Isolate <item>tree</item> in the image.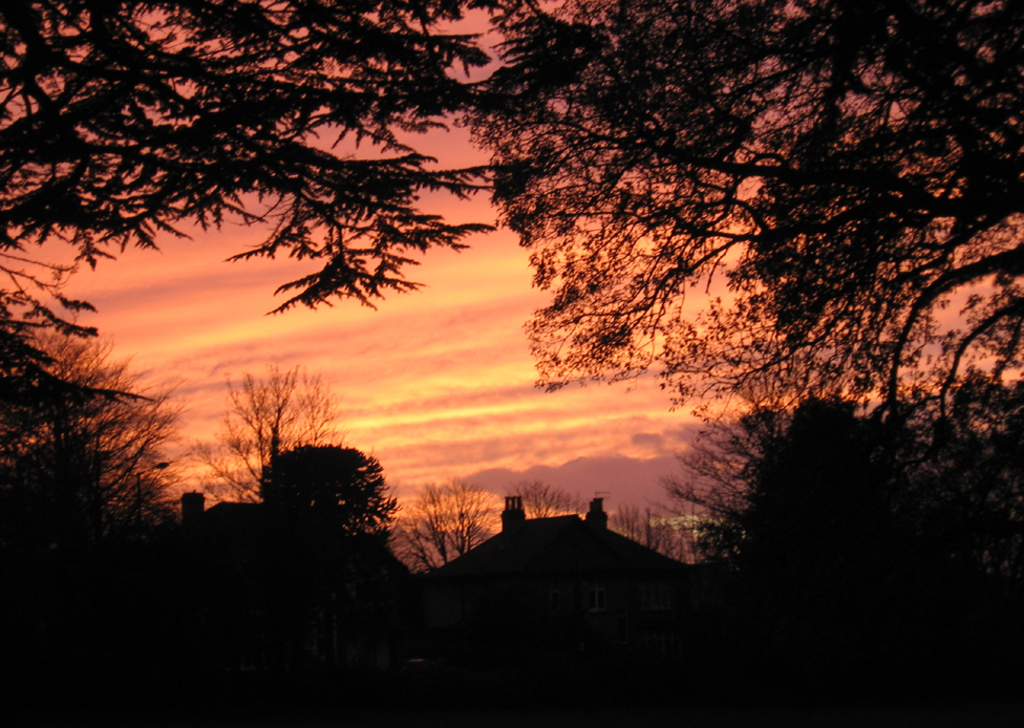
Isolated region: pyautogui.locateOnScreen(0, 288, 164, 587).
